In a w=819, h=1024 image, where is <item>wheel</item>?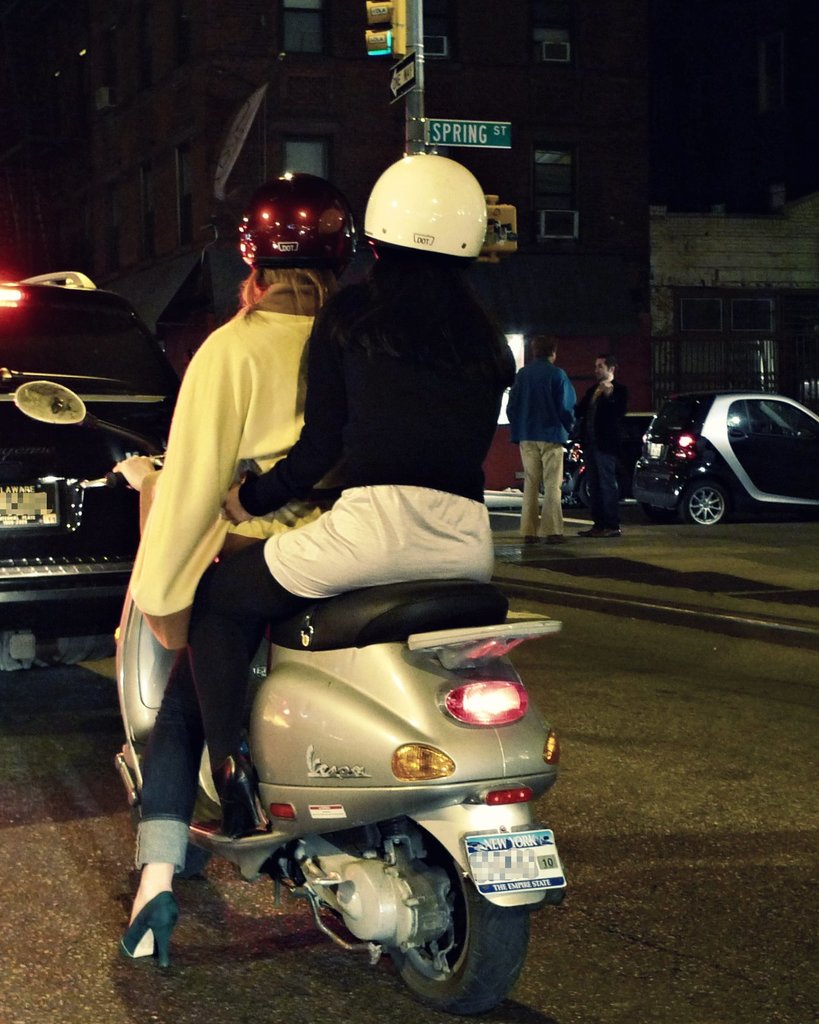
676 478 732 525.
